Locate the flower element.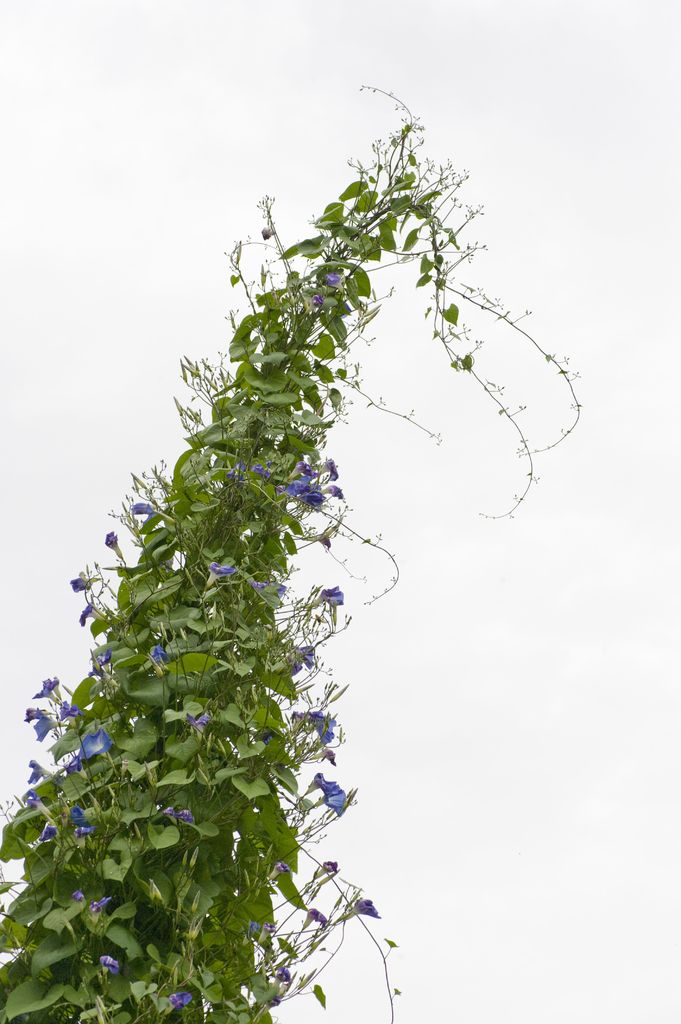
Element bbox: left=106, top=533, right=120, bottom=545.
